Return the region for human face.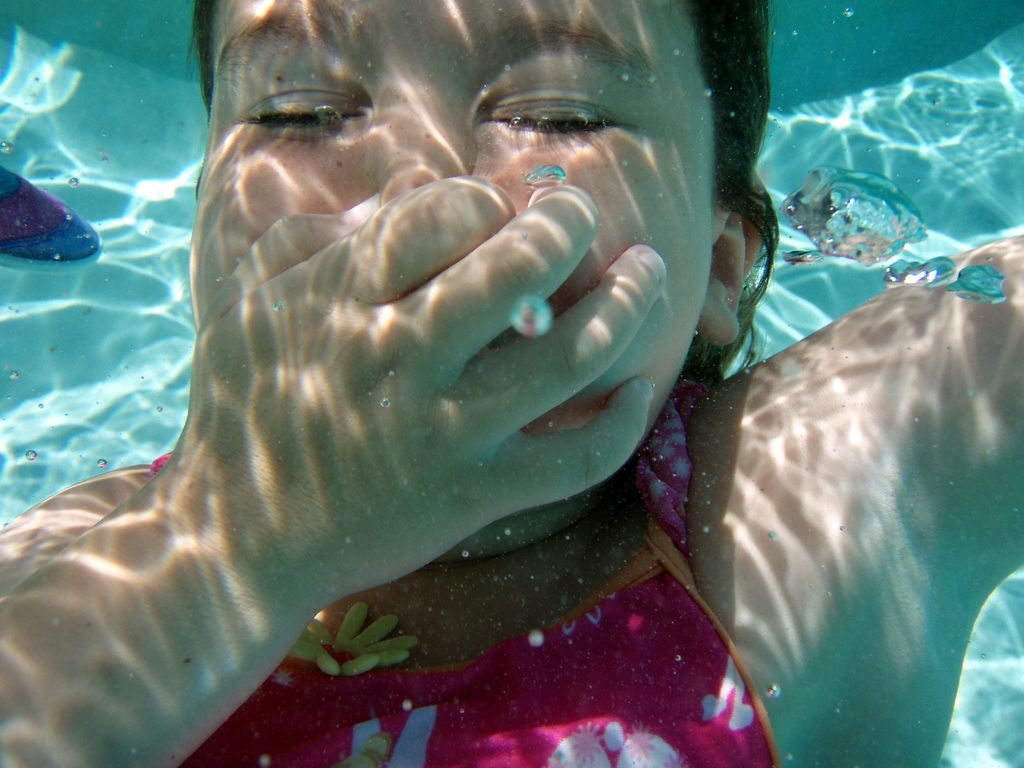
{"x1": 189, "y1": 1, "x2": 714, "y2": 445}.
